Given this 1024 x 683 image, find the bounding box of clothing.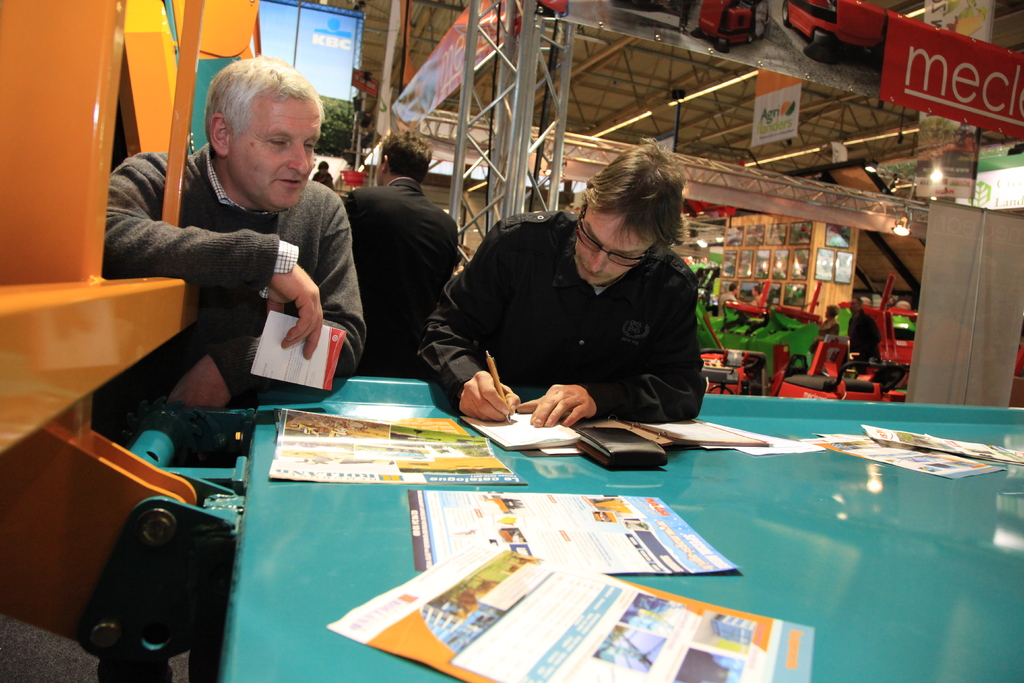
[left=348, top=179, right=463, bottom=373].
